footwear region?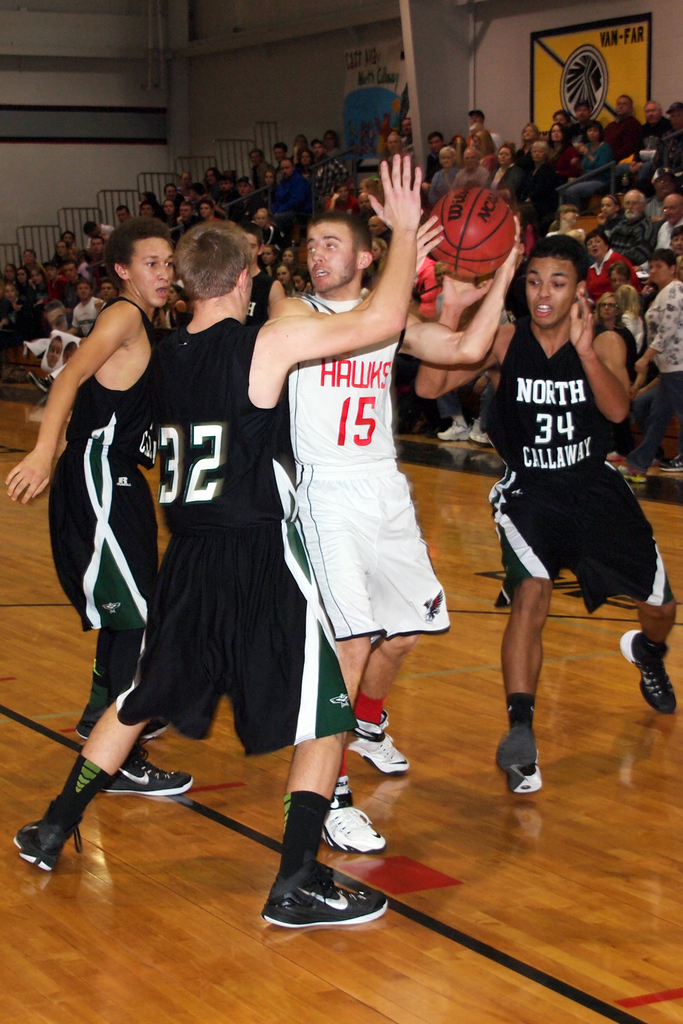
<bbox>266, 868, 377, 942</bbox>
